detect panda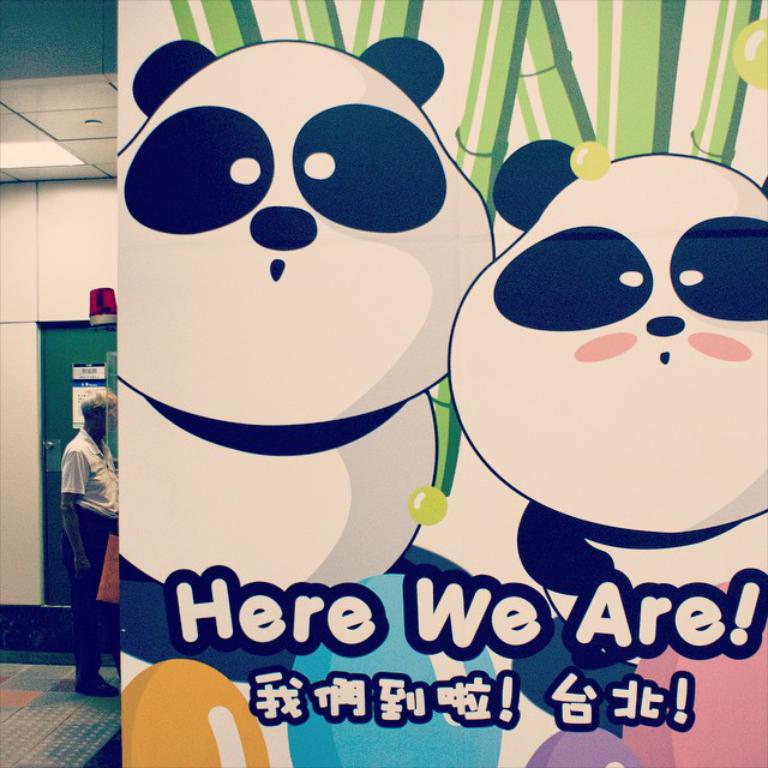
rect(109, 32, 500, 595)
